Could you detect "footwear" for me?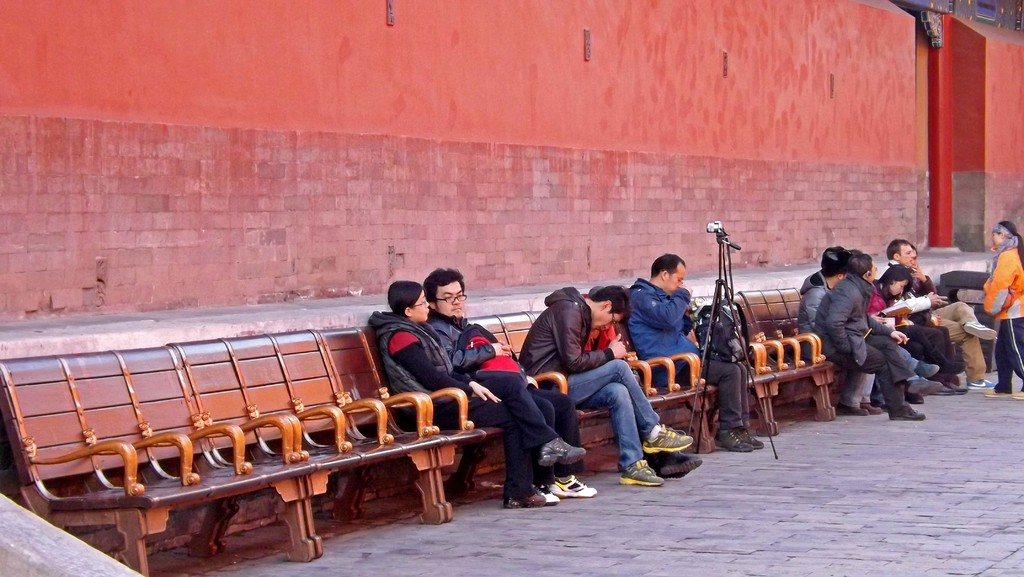
Detection result: select_region(934, 381, 957, 397).
